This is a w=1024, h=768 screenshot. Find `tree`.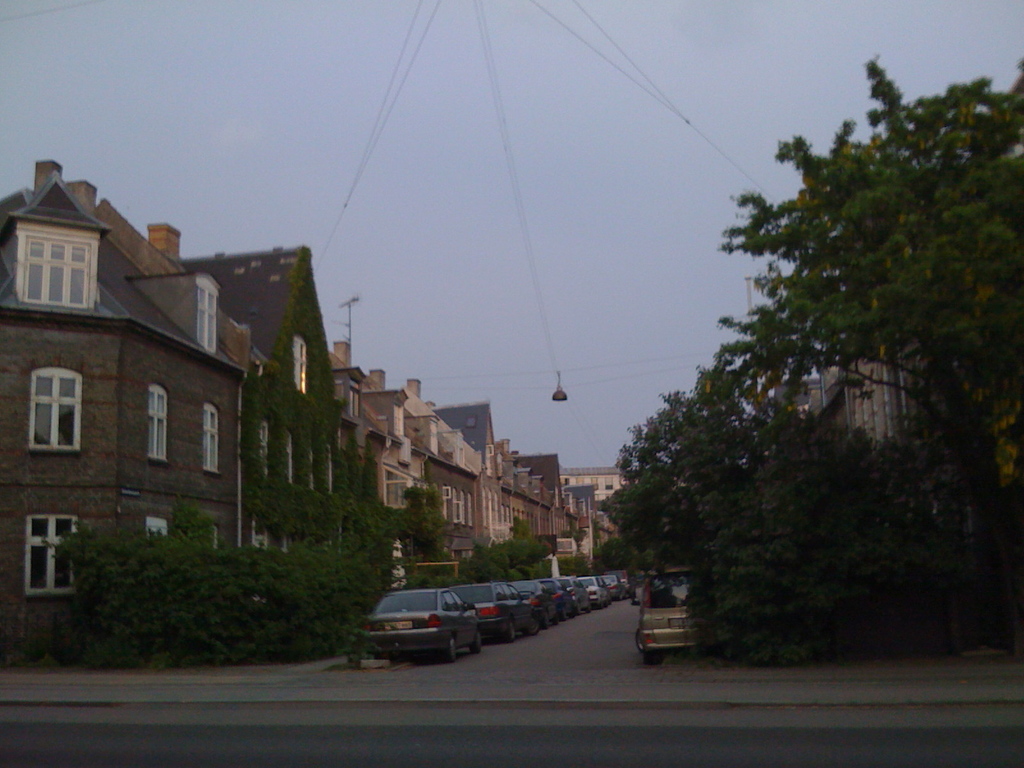
Bounding box: <bbox>588, 533, 629, 577</bbox>.
